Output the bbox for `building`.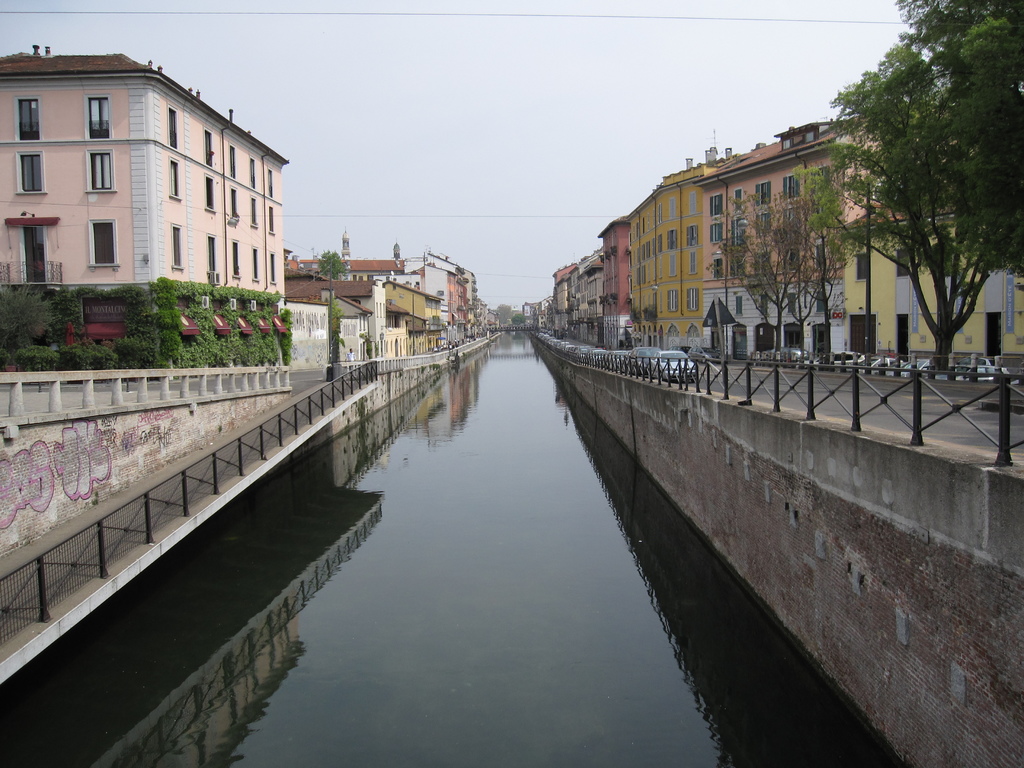
detection(455, 266, 488, 326).
